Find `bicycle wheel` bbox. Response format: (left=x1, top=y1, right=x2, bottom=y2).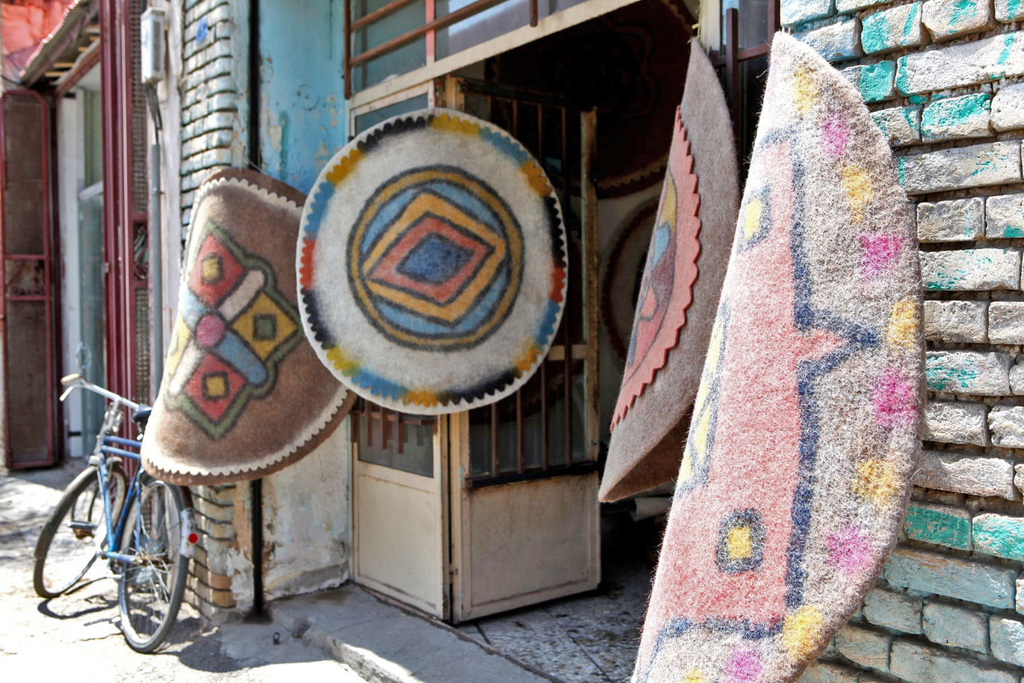
(left=31, top=462, right=131, bottom=599).
